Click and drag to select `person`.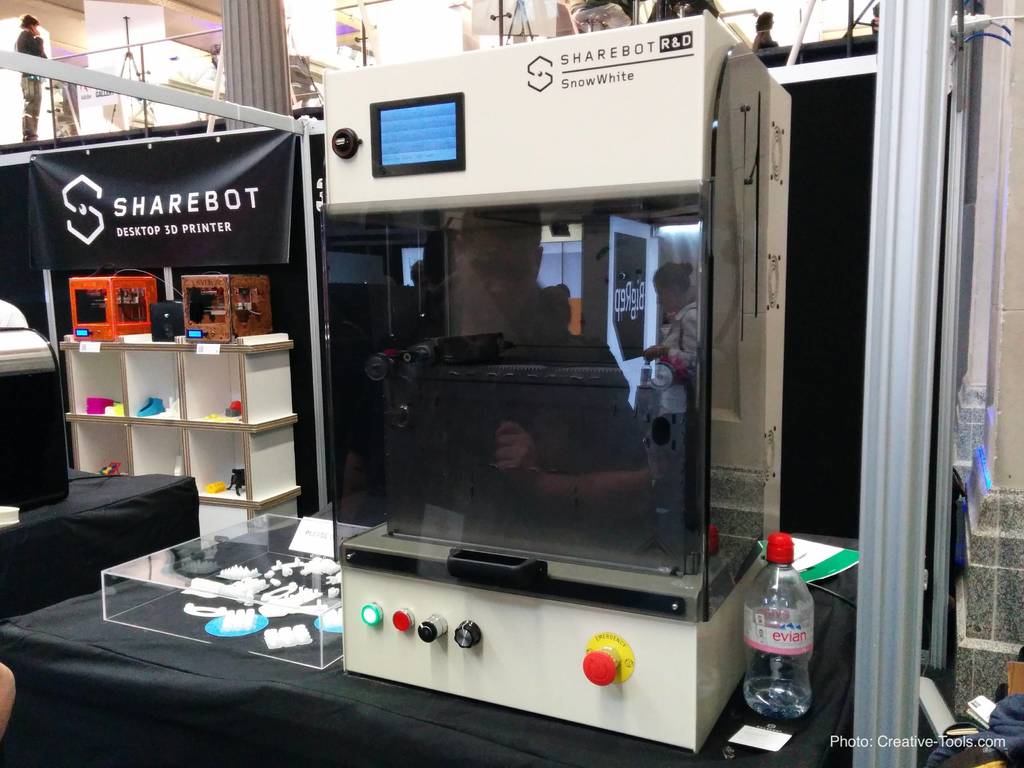
Selection: detection(562, 0, 632, 35).
